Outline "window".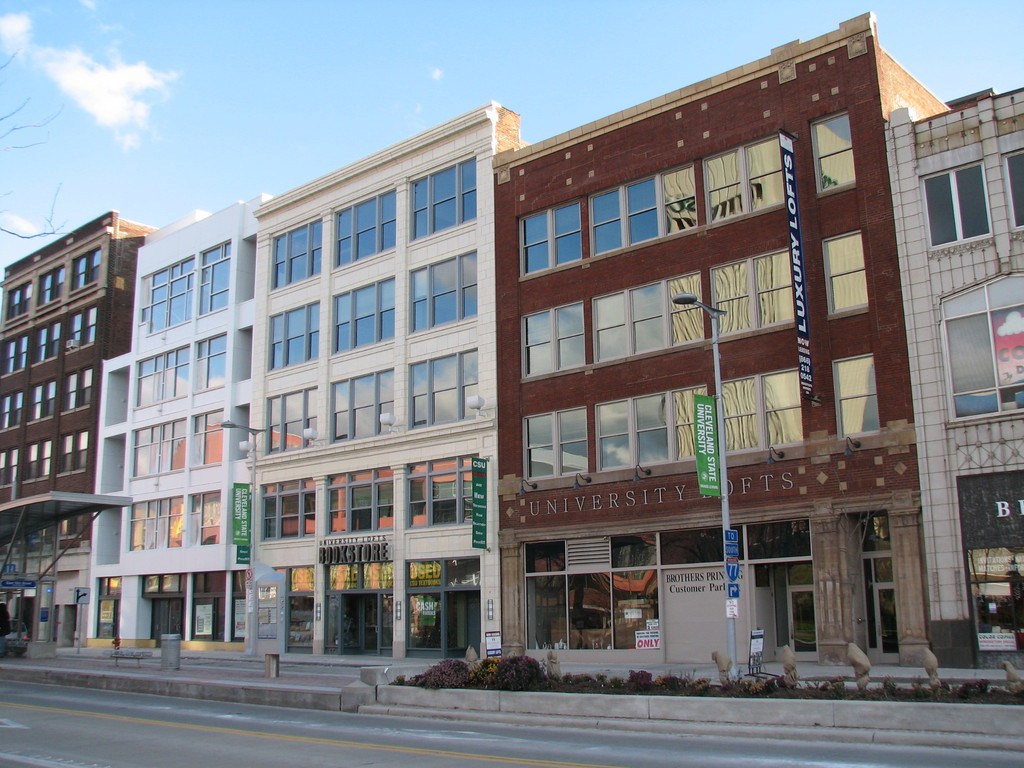
Outline: (546, 198, 583, 269).
